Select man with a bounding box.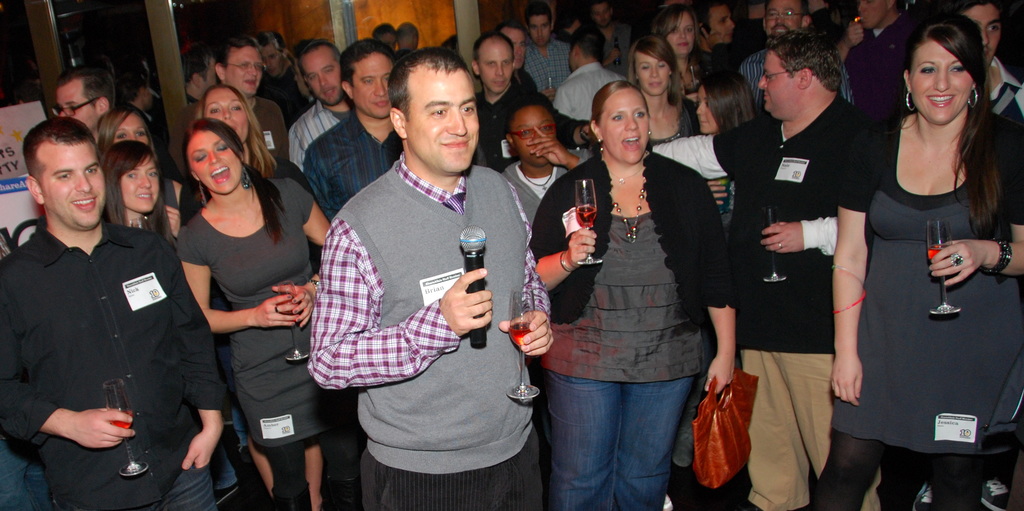
region(218, 38, 289, 160).
